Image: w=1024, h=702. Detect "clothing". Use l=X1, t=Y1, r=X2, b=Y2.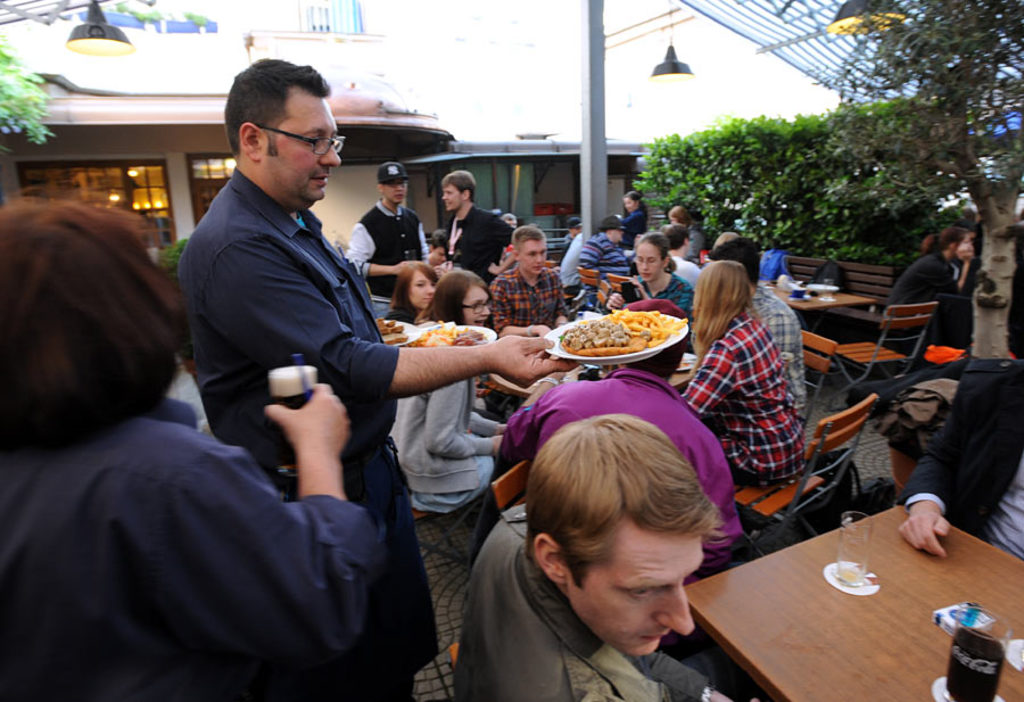
l=678, t=273, r=810, b=496.
